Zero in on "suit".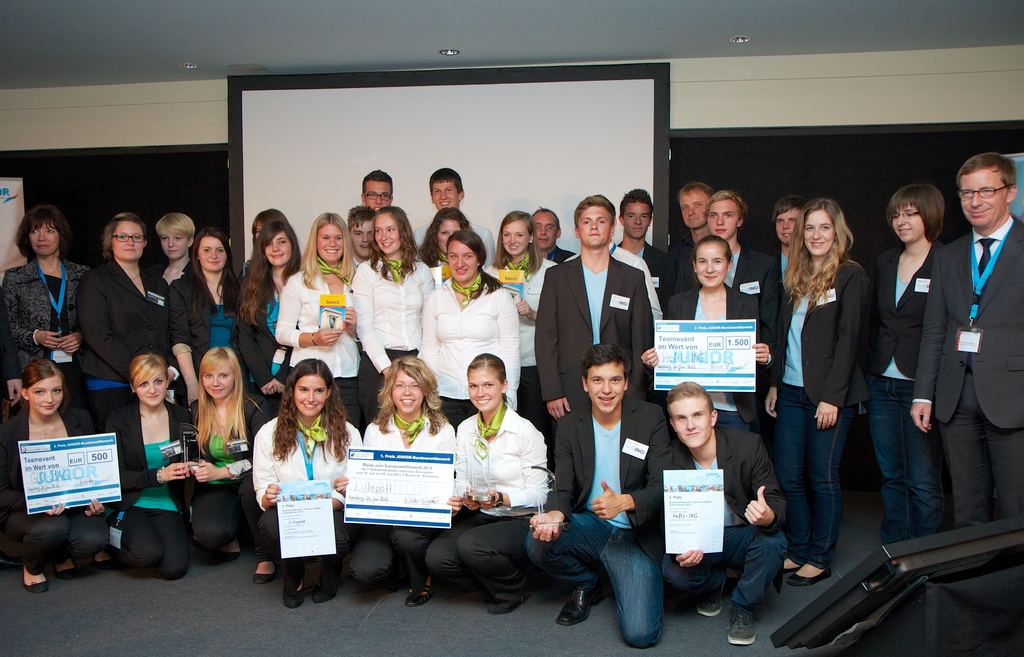
Zeroed in: (left=871, top=244, right=950, bottom=382).
